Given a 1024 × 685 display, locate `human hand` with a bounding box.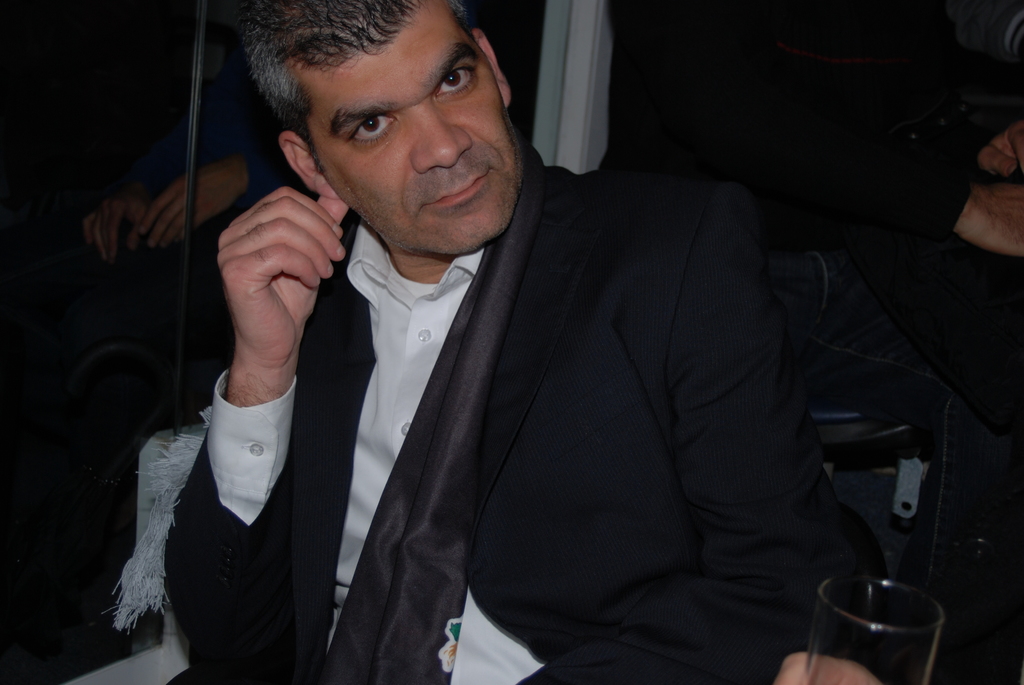
Located: [left=978, top=117, right=1023, bottom=176].
